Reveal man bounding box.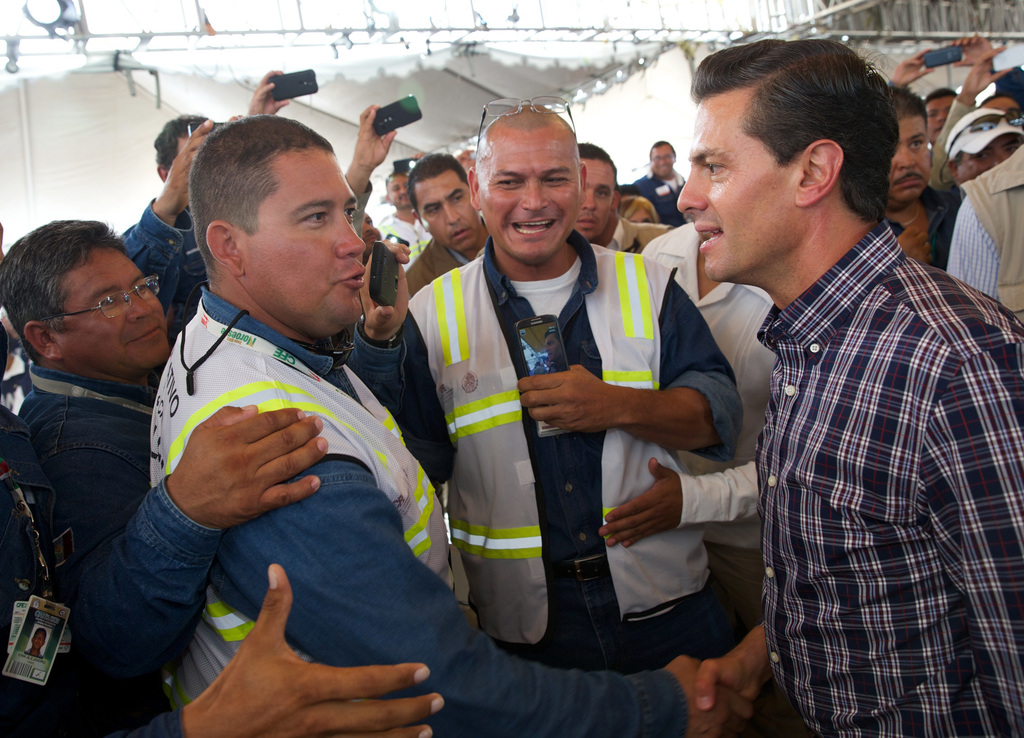
Revealed: (545,325,569,375).
